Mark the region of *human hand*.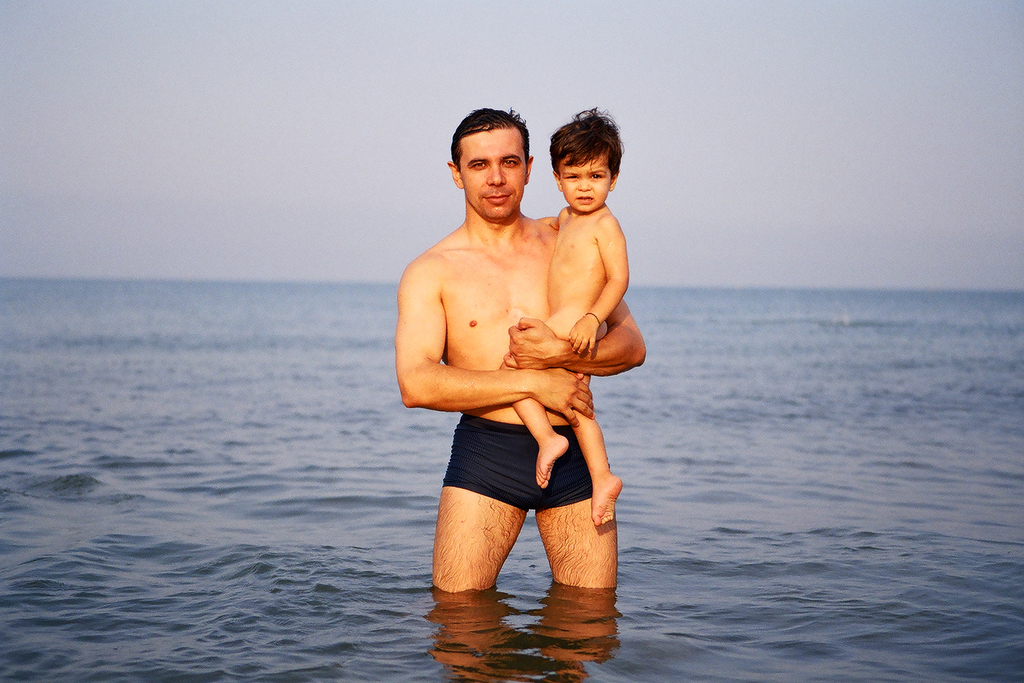
Region: bbox=[501, 315, 560, 372].
